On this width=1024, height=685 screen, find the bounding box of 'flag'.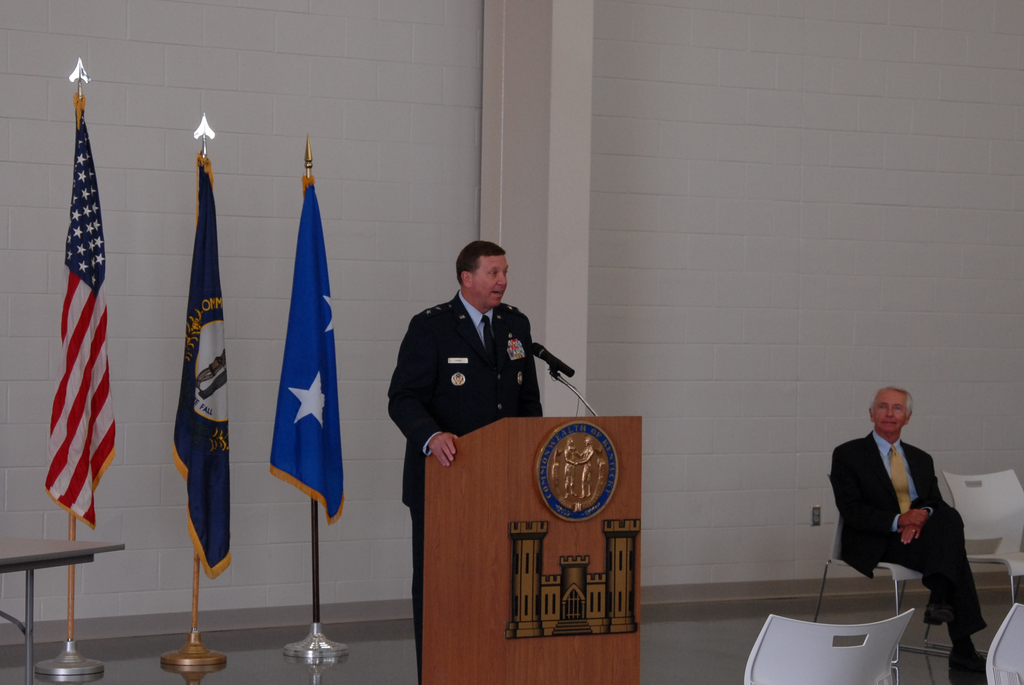
Bounding box: 175:151:237:575.
